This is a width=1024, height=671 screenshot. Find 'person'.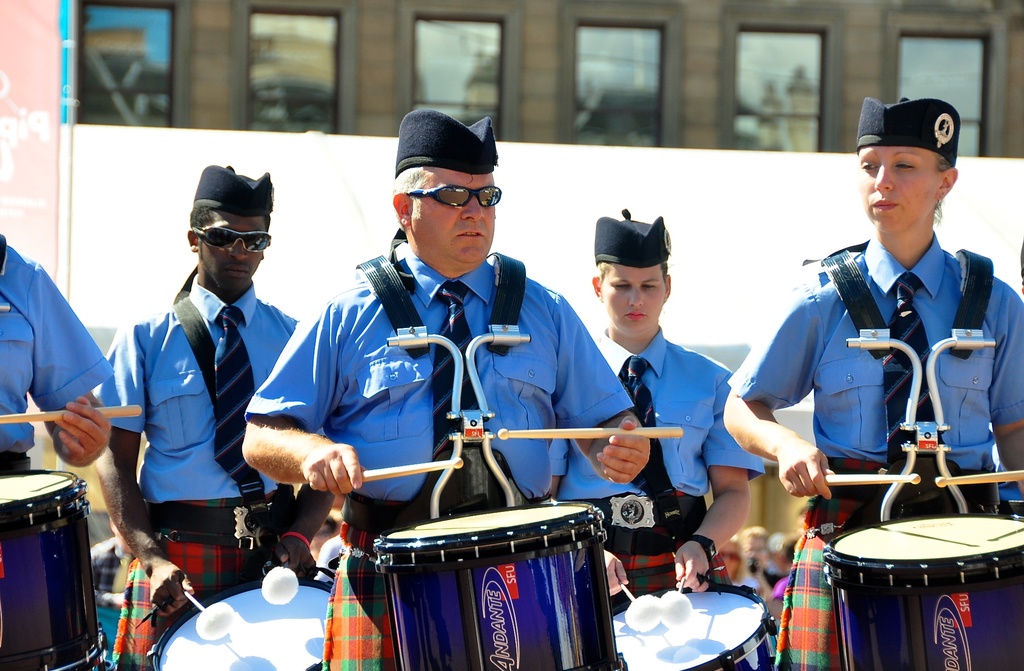
Bounding box: region(555, 206, 762, 605).
